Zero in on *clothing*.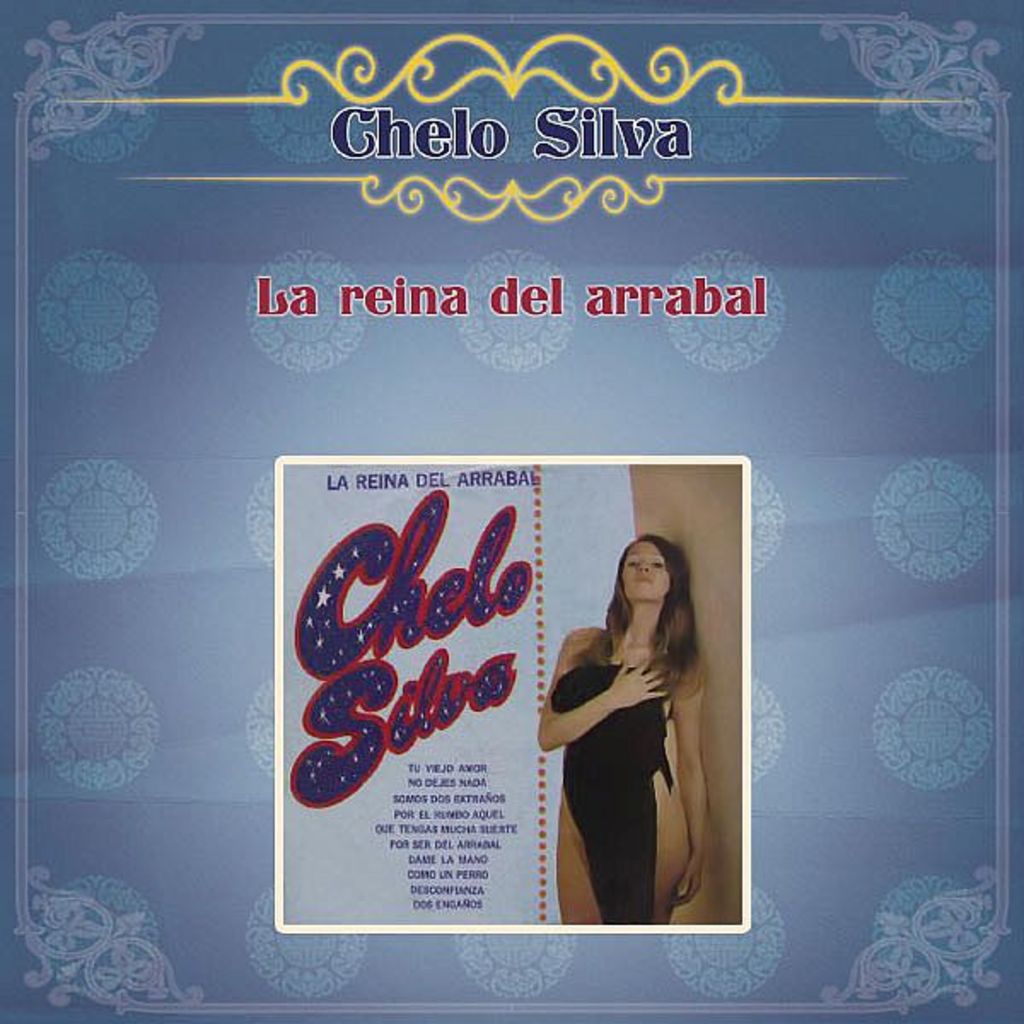
Zeroed in: 548 671 674 925.
